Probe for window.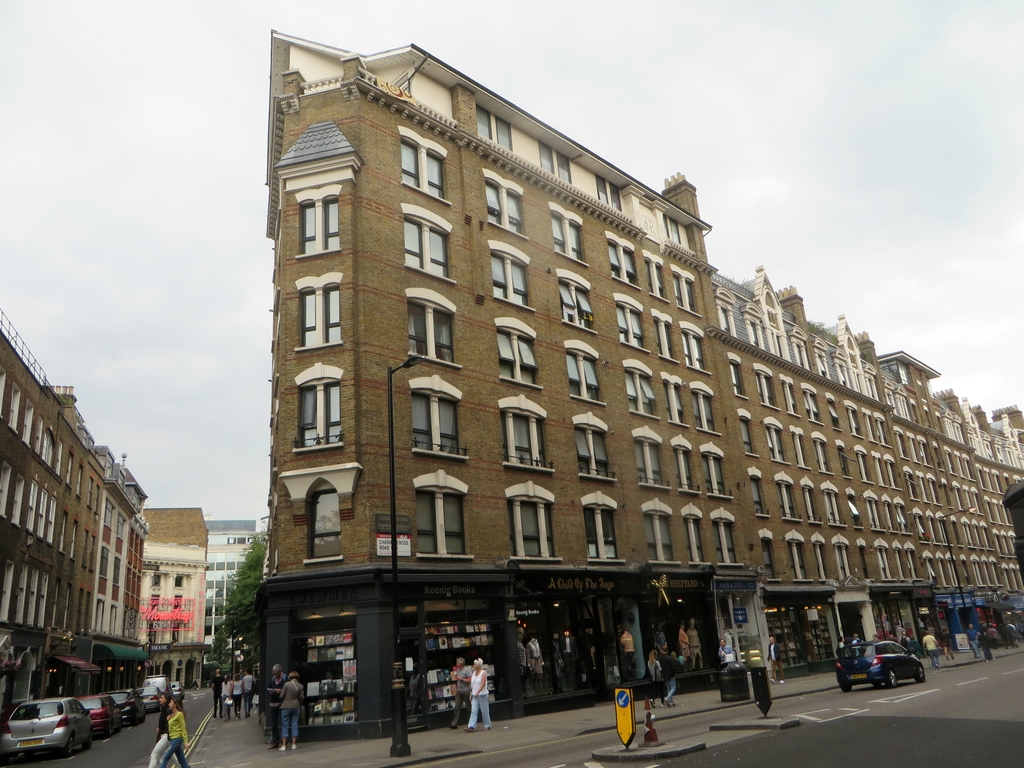
Probe result: <box>776,467,803,518</box>.
